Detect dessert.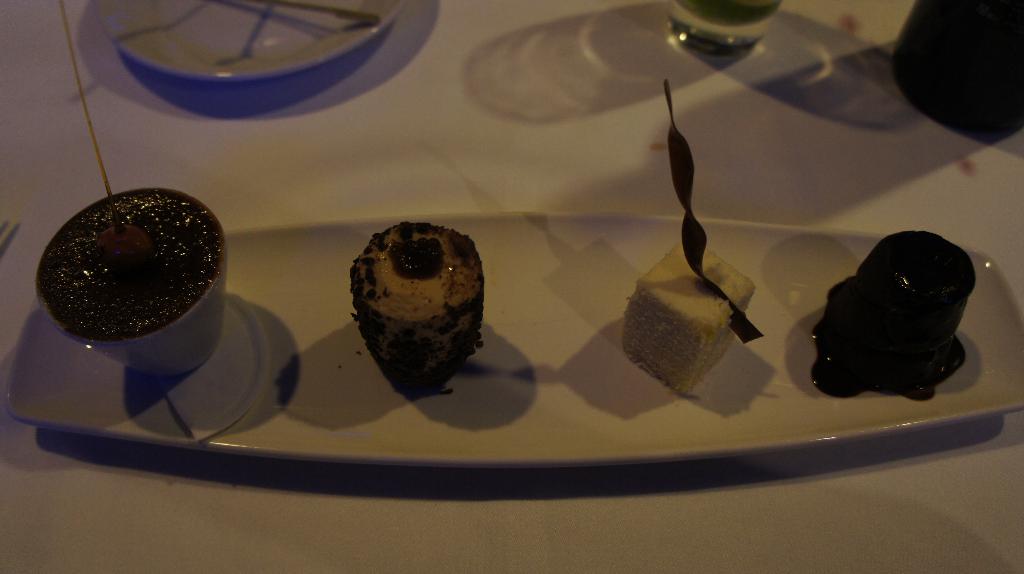
Detected at 806,232,977,403.
